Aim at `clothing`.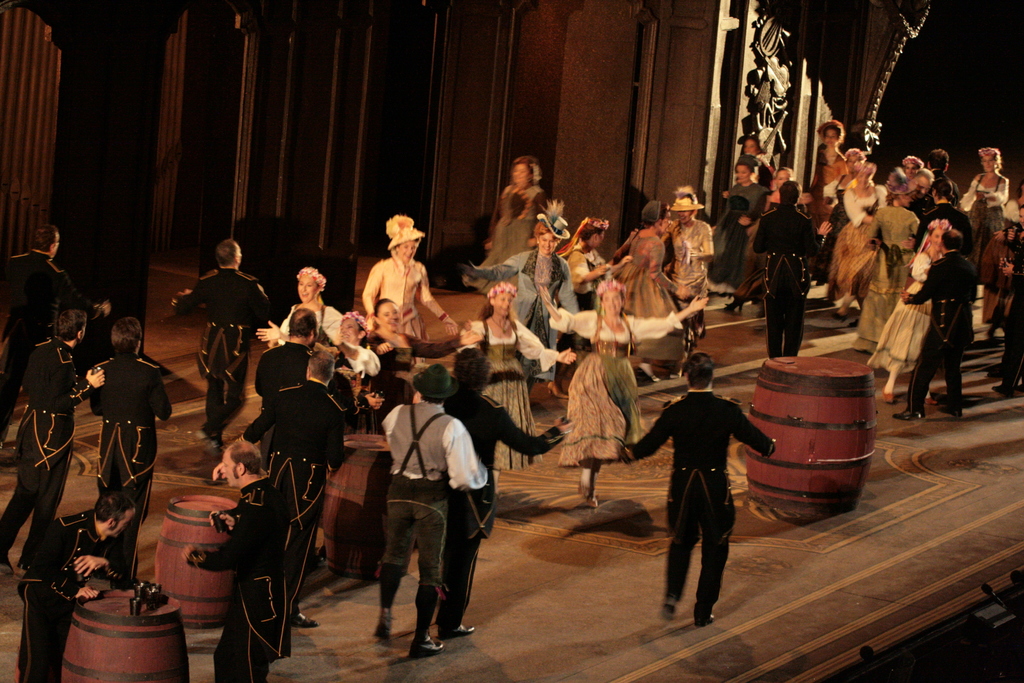
Aimed at 753/202/826/359.
